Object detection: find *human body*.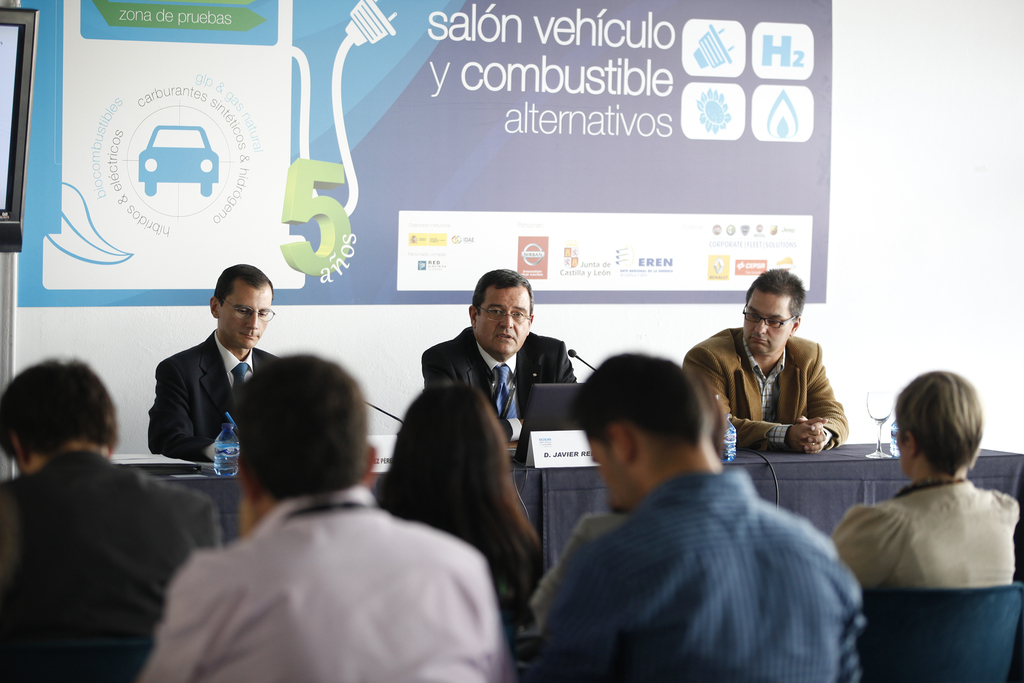
x1=511 y1=462 x2=863 y2=682.
